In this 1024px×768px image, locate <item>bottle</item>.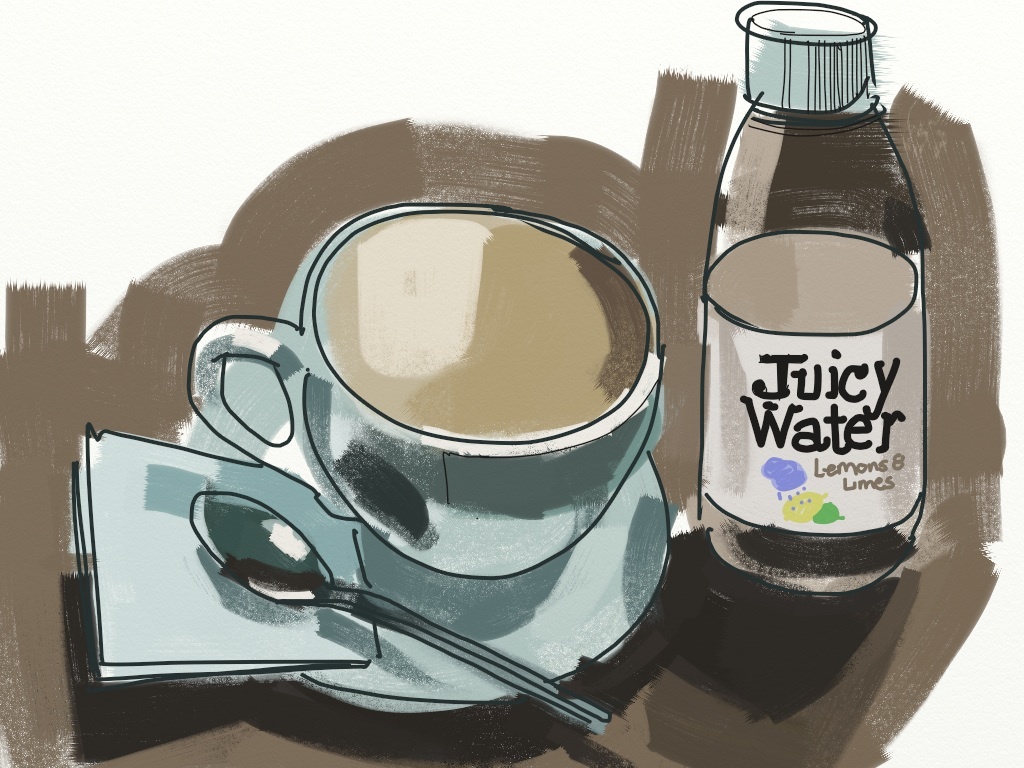
Bounding box: bbox=[694, 0, 938, 593].
